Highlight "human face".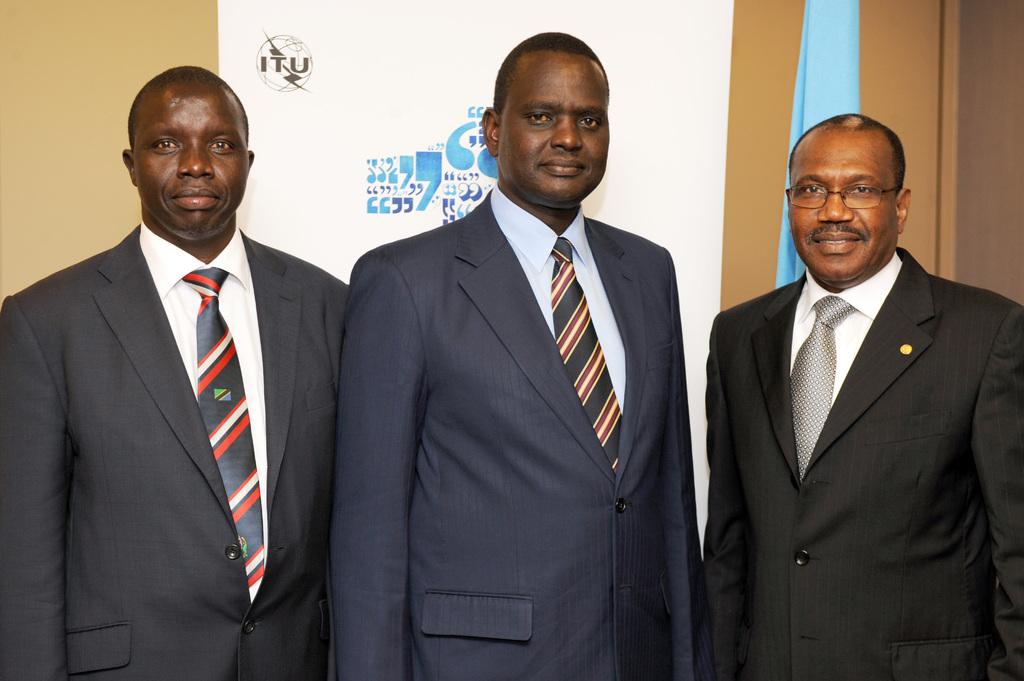
Highlighted region: 789/129/898/275.
